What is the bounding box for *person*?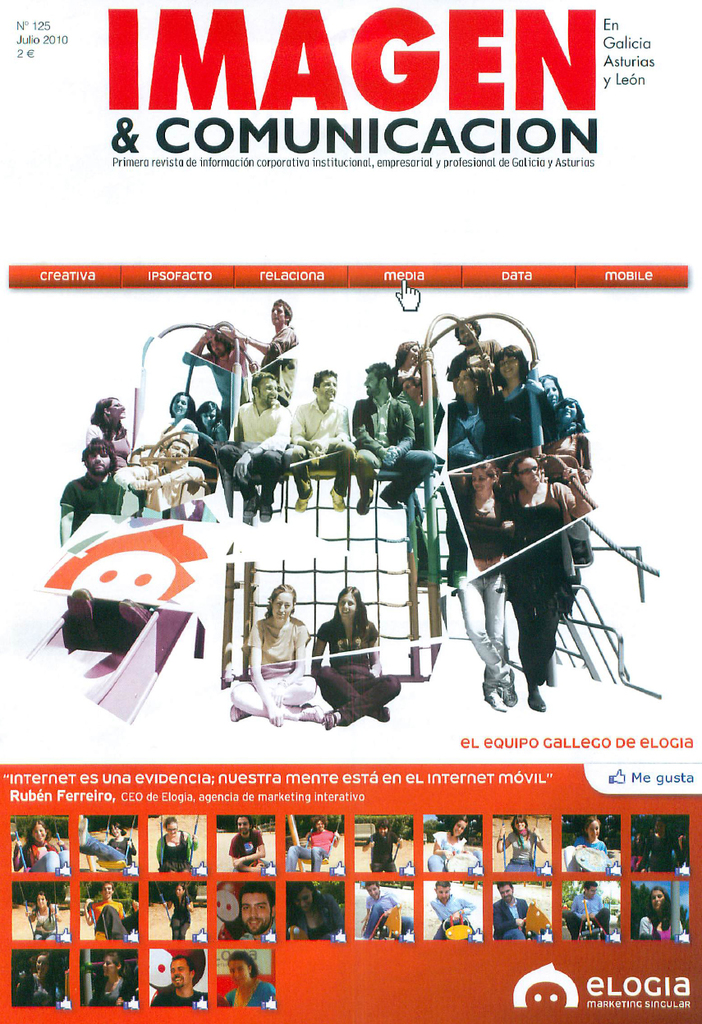
x1=562, y1=817, x2=622, y2=875.
